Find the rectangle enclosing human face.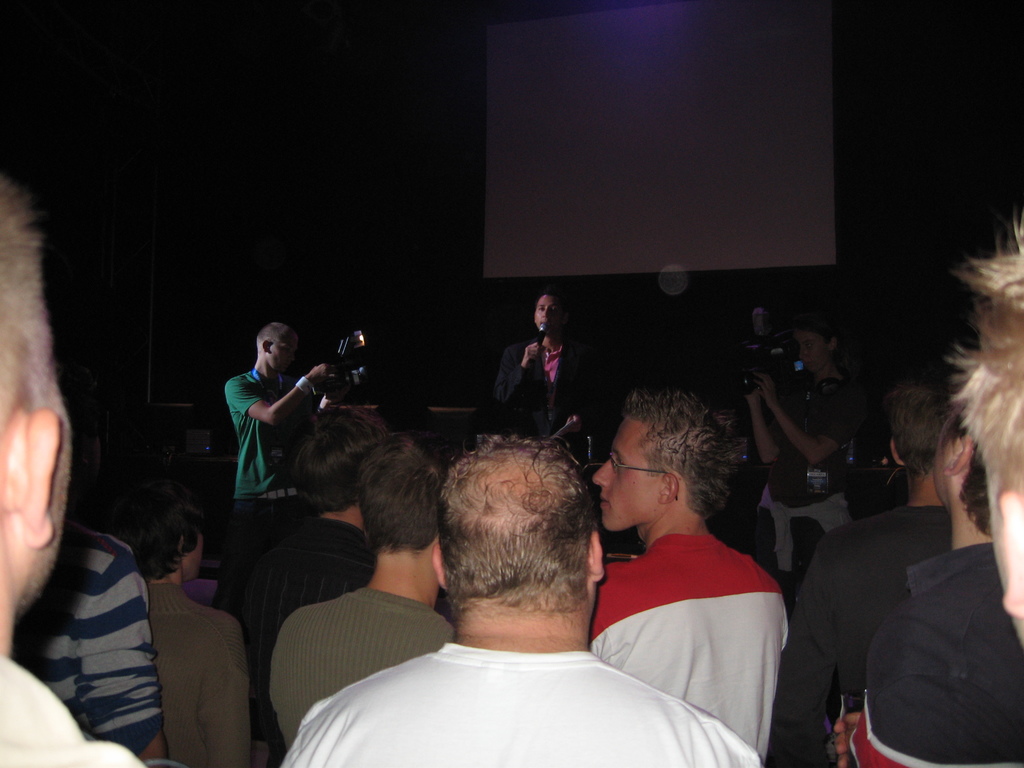
[536,297,563,338].
